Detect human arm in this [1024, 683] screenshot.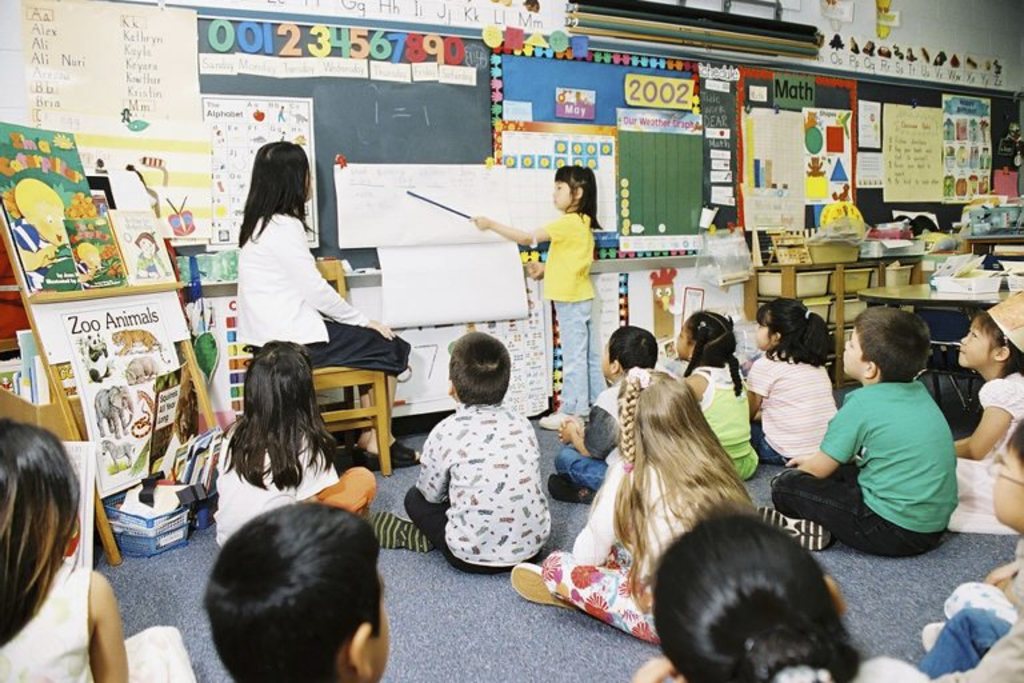
Detection: {"x1": 467, "y1": 209, "x2": 571, "y2": 249}.
